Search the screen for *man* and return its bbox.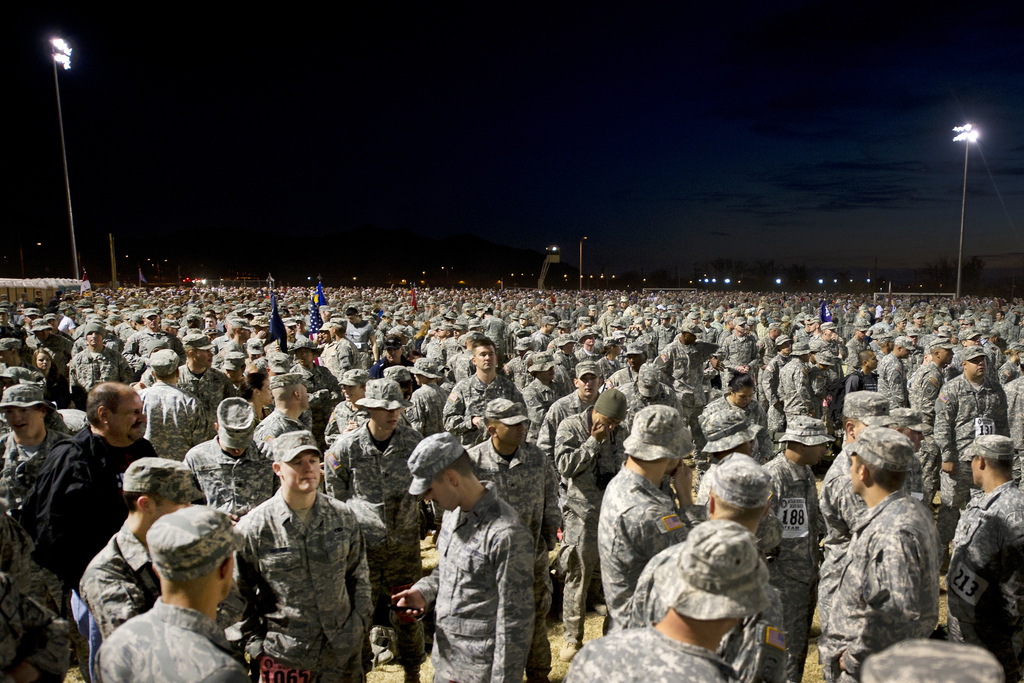
Found: (98, 494, 258, 682).
